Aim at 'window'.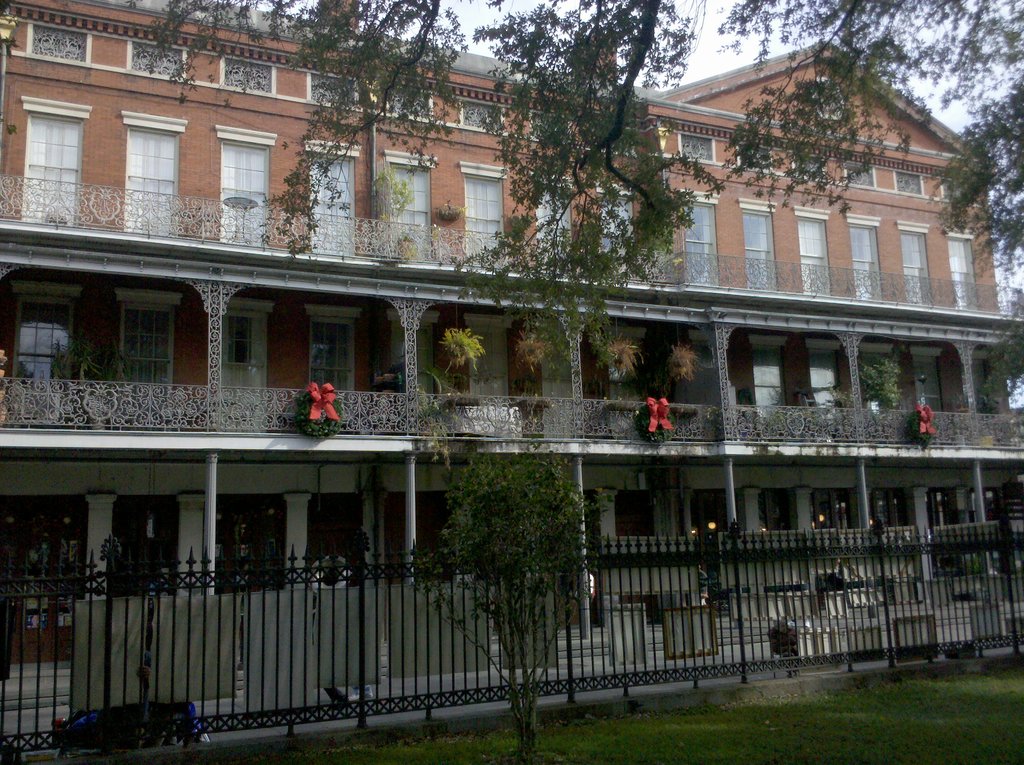
Aimed at x1=869, y1=492, x2=908, y2=529.
